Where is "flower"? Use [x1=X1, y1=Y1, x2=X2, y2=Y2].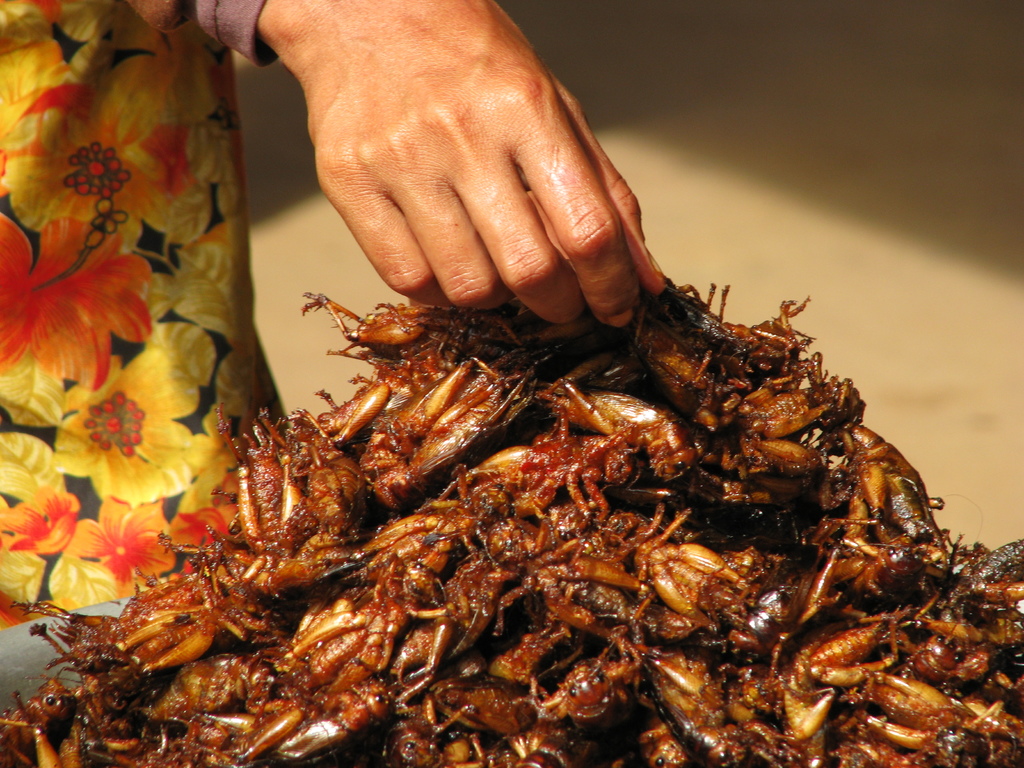
[x1=75, y1=499, x2=175, y2=593].
